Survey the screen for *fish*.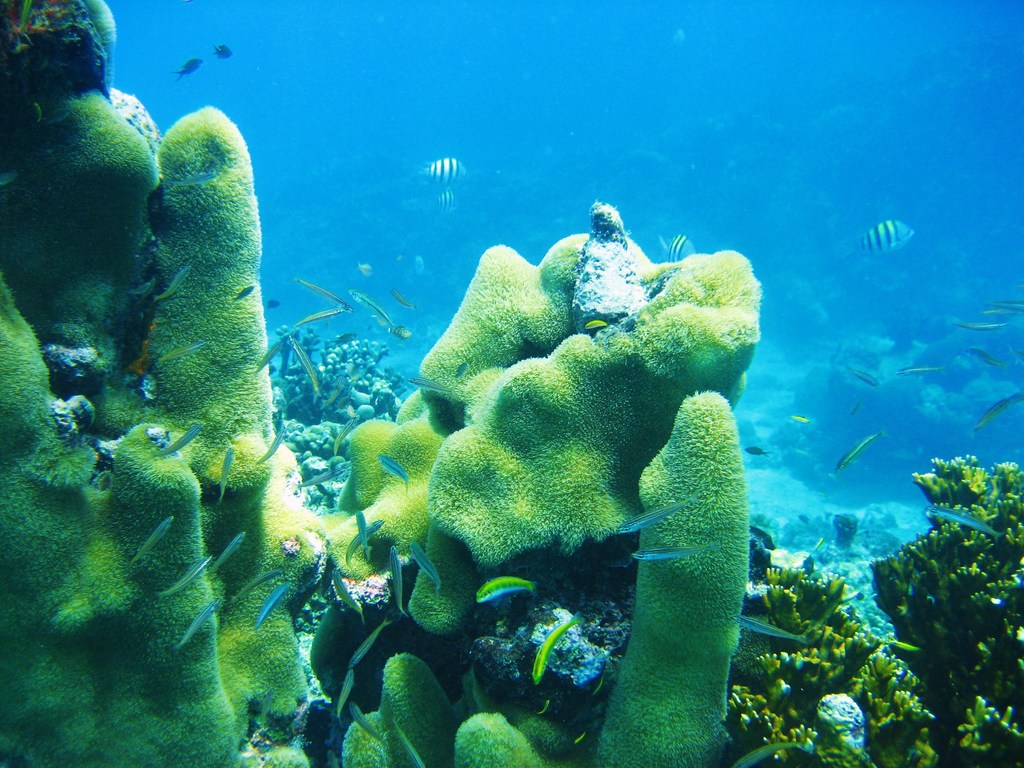
Survey found: region(792, 417, 813, 422).
